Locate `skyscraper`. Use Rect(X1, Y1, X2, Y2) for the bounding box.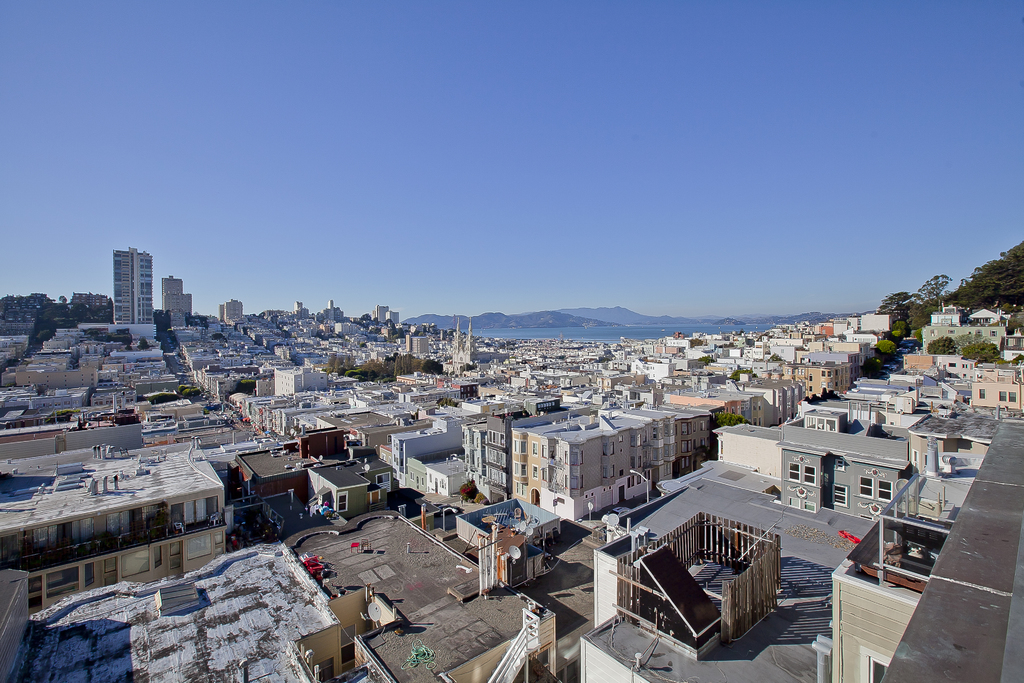
Rect(161, 275, 193, 325).
